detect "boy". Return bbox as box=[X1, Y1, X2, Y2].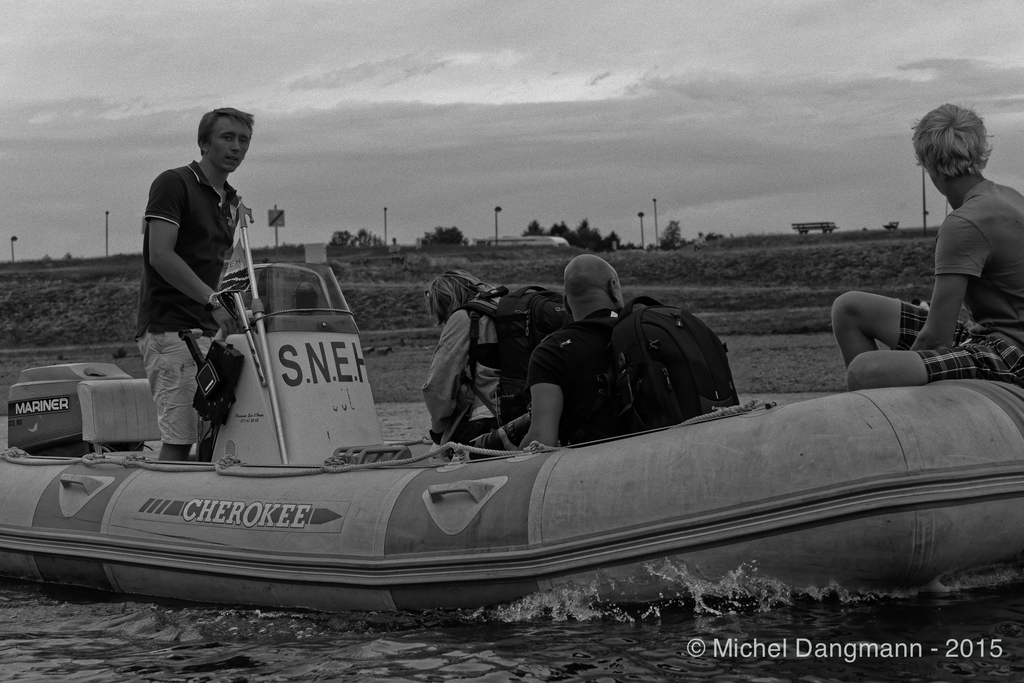
box=[140, 106, 255, 465].
